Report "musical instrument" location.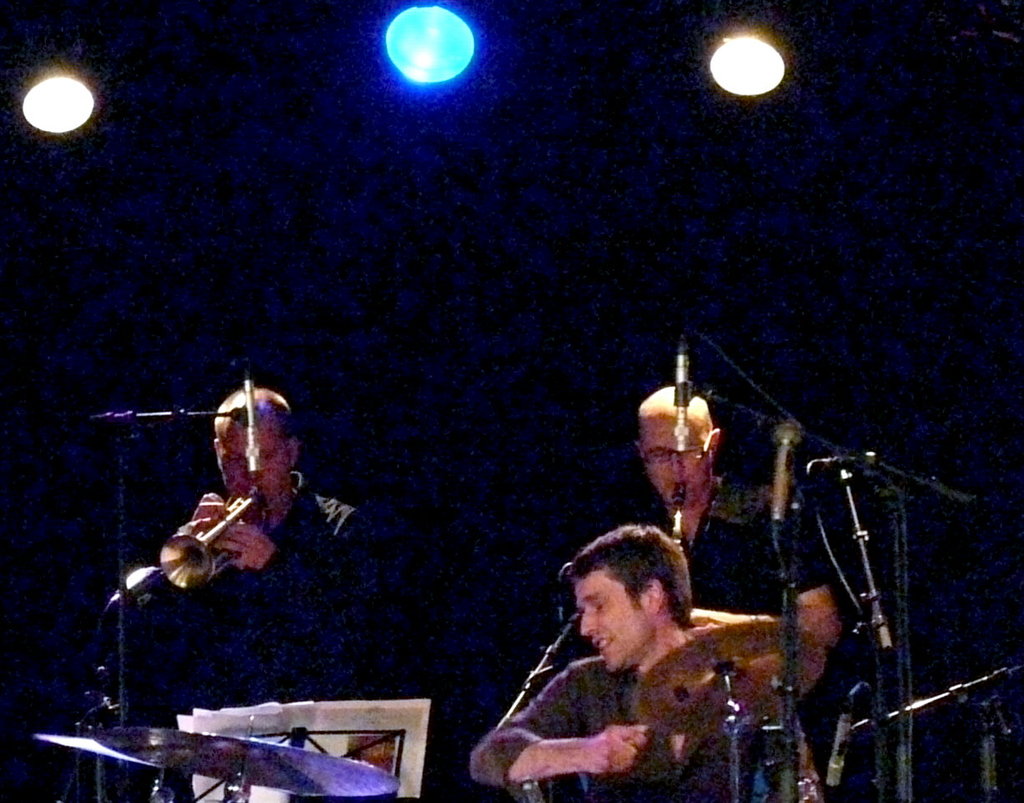
Report: region(155, 477, 263, 596).
